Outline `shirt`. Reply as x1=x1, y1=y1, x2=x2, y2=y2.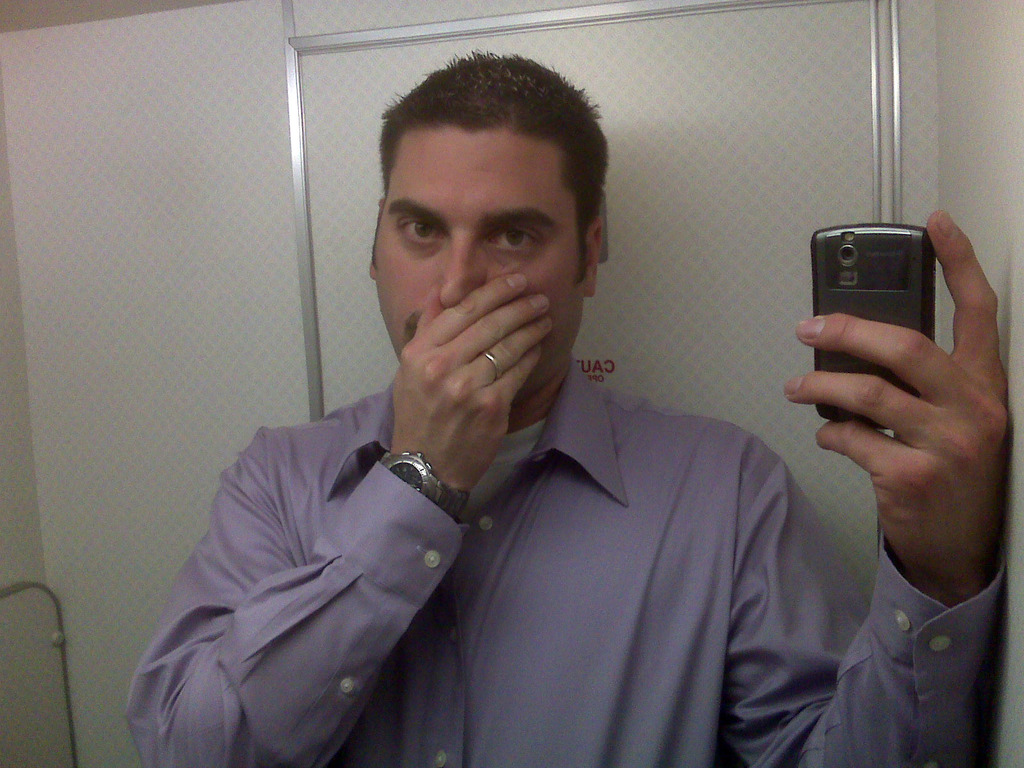
x1=122, y1=362, x2=1002, y2=767.
